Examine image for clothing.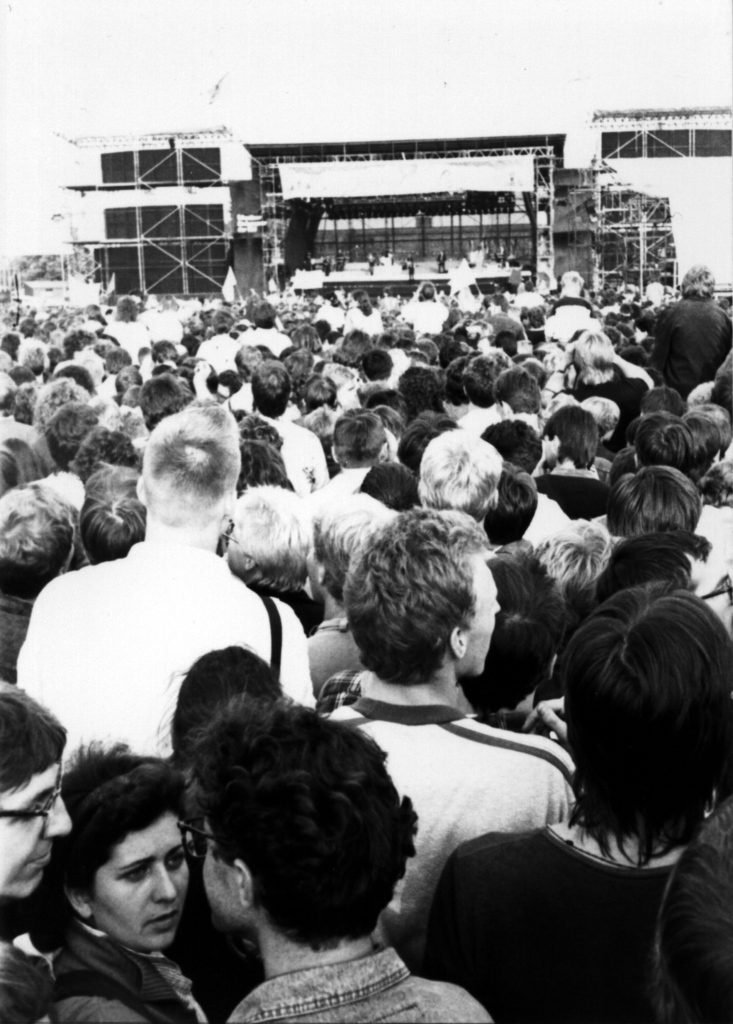
Examination result: locate(232, 940, 475, 1023).
